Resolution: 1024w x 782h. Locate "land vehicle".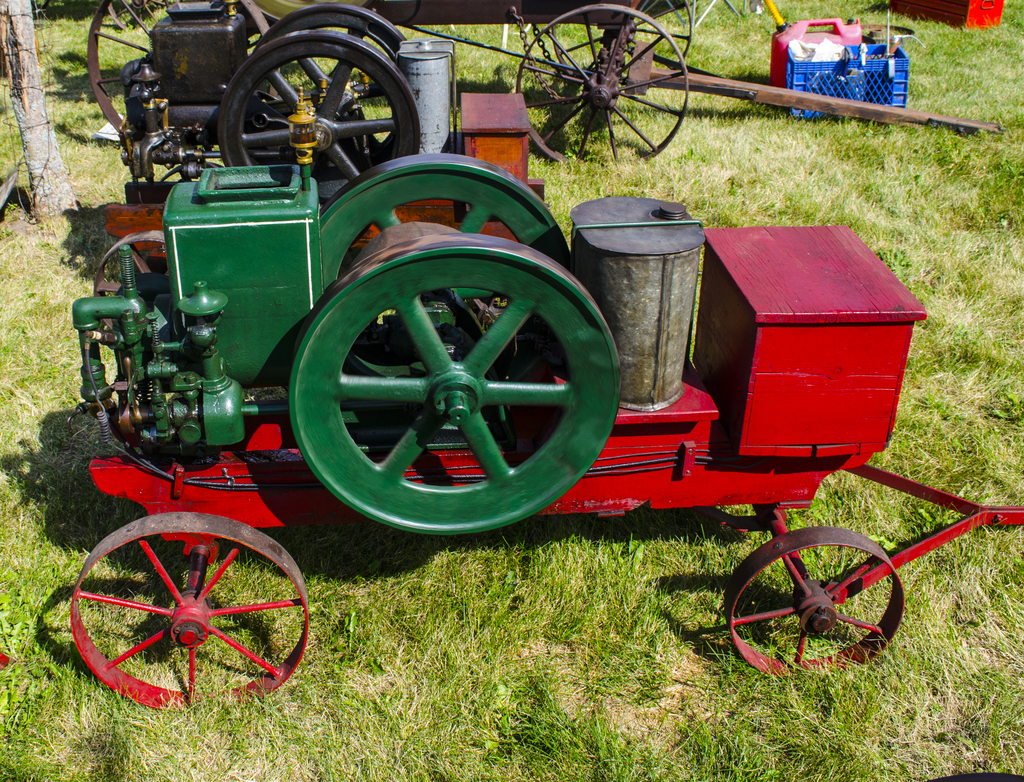
[x1=49, y1=65, x2=884, y2=644].
